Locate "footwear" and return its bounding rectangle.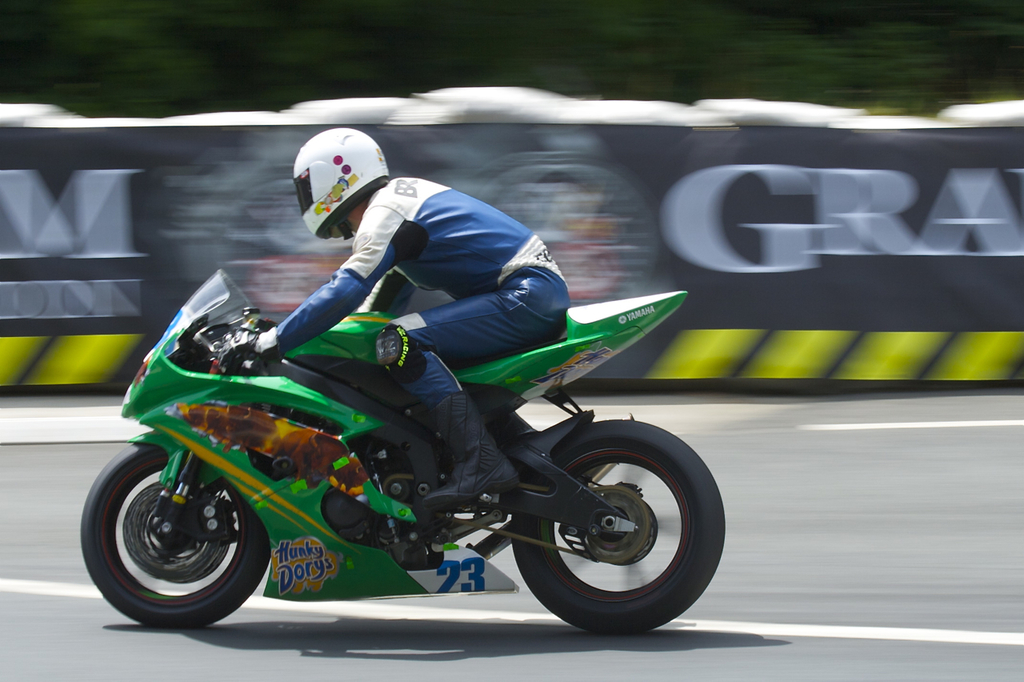
[418,388,519,507].
